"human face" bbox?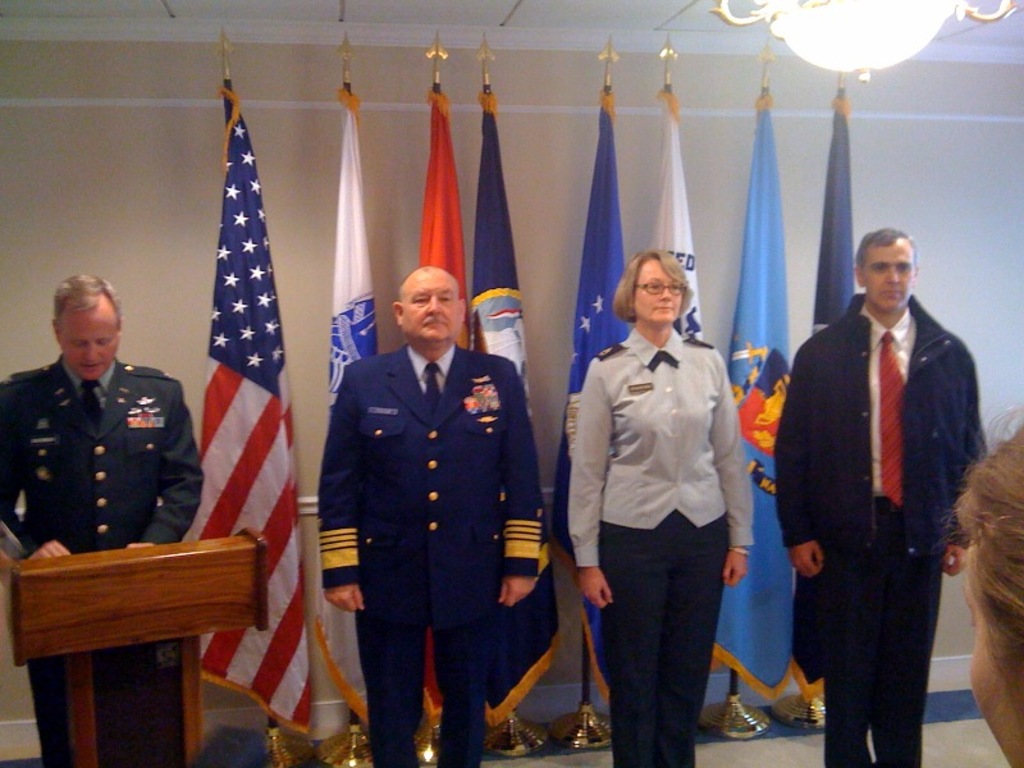
(867, 242, 916, 308)
